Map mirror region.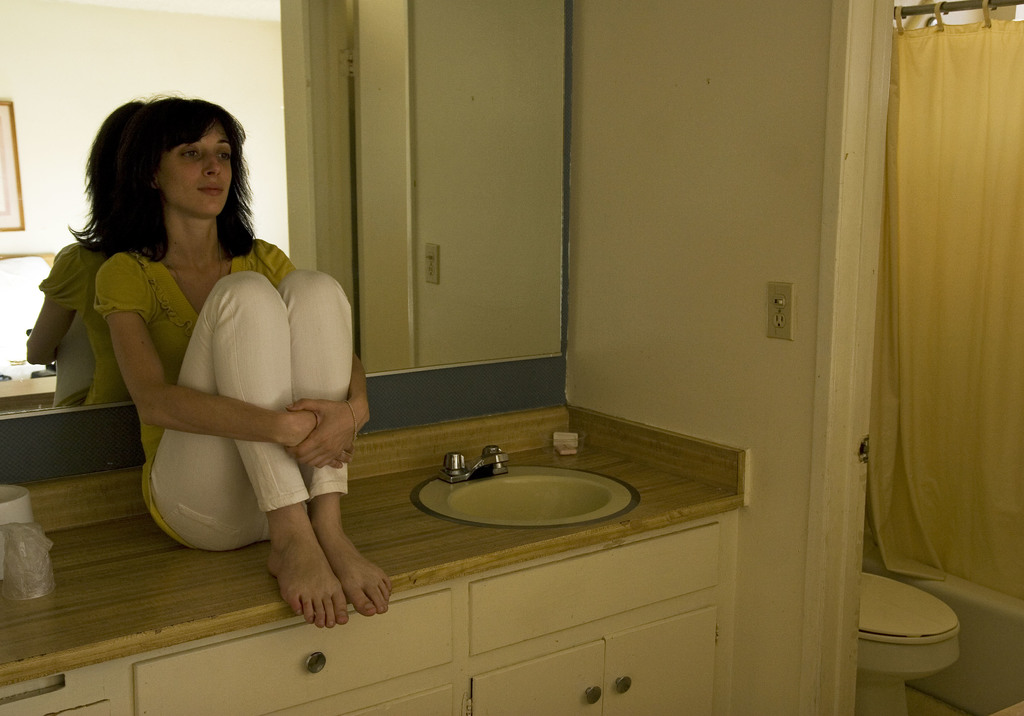
Mapped to bbox(0, 0, 569, 411).
